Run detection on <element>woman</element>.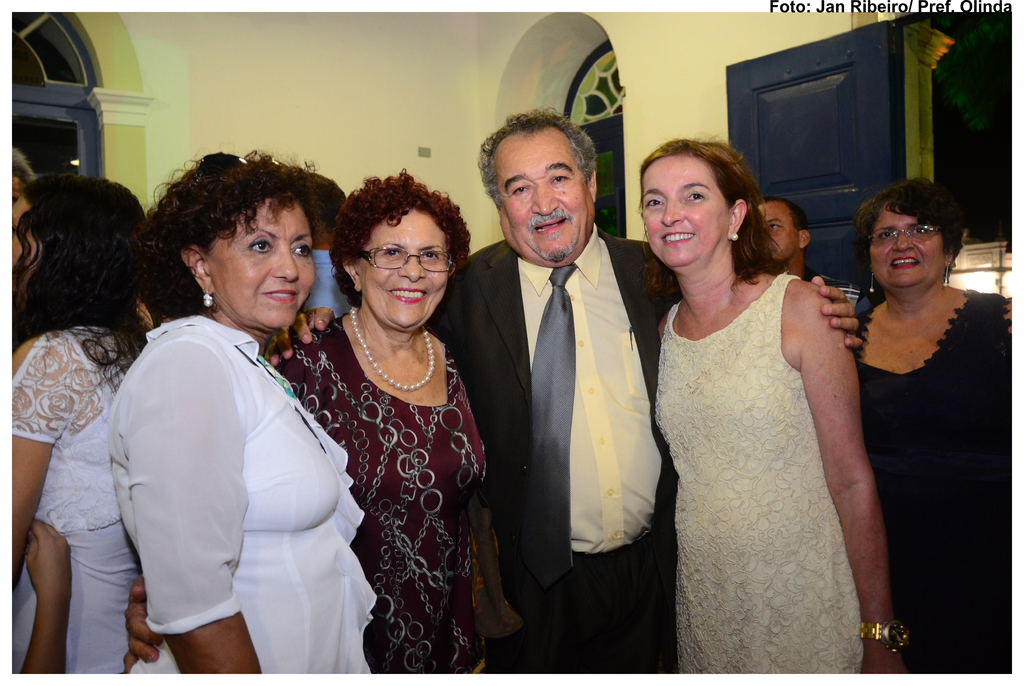
Result: <box>12,146,30,291</box>.
